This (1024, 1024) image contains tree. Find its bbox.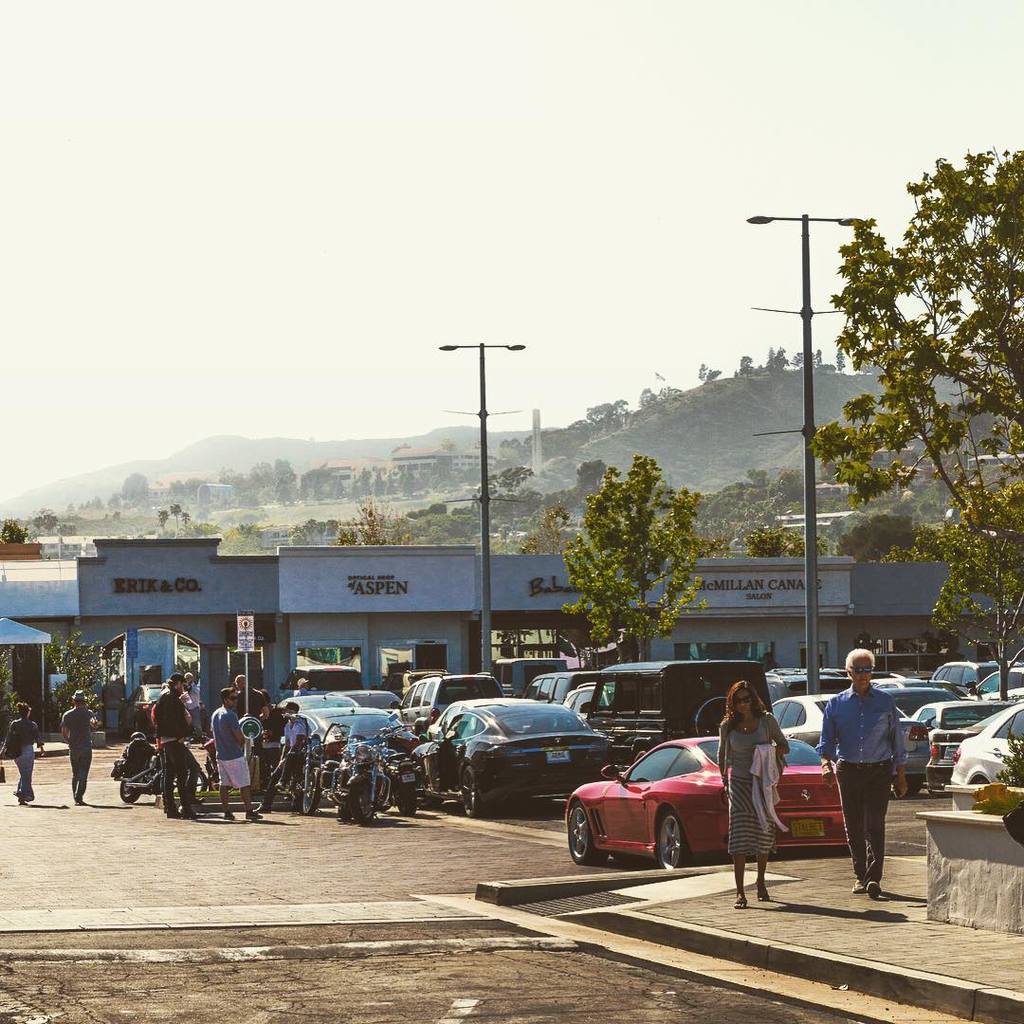
743,357,752,379.
